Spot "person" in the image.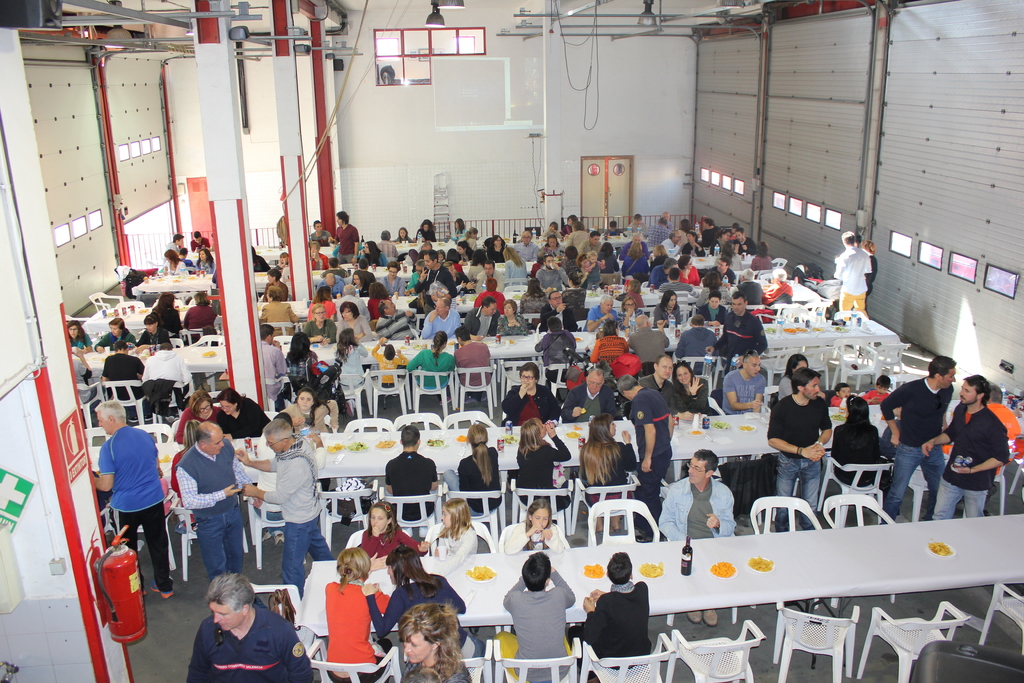
"person" found at bbox=(328, 211, 360, 264).
